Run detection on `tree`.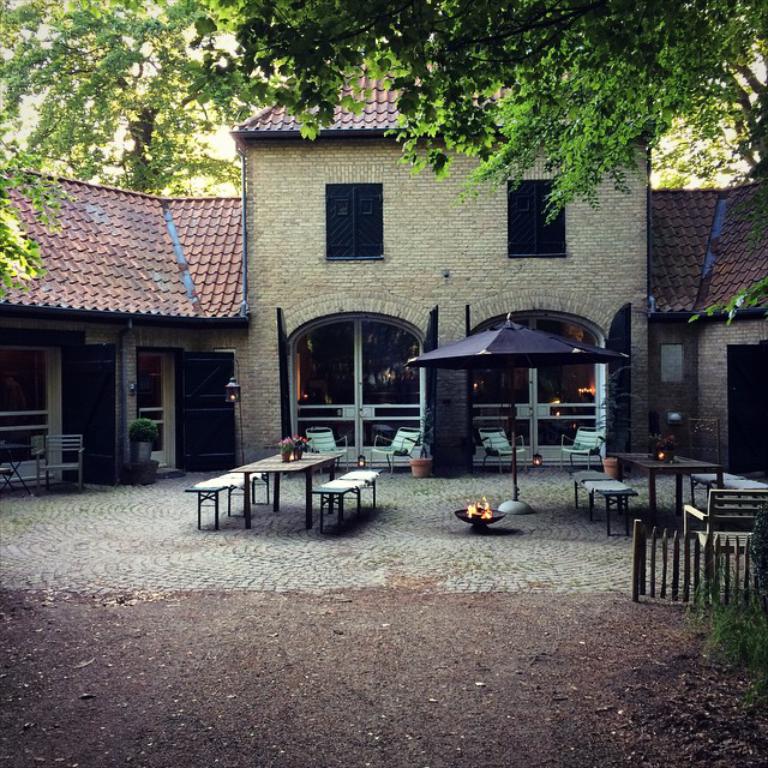
Result: {"x1": 0, "y1": 0, "x2": 272, "y2": 402}.
